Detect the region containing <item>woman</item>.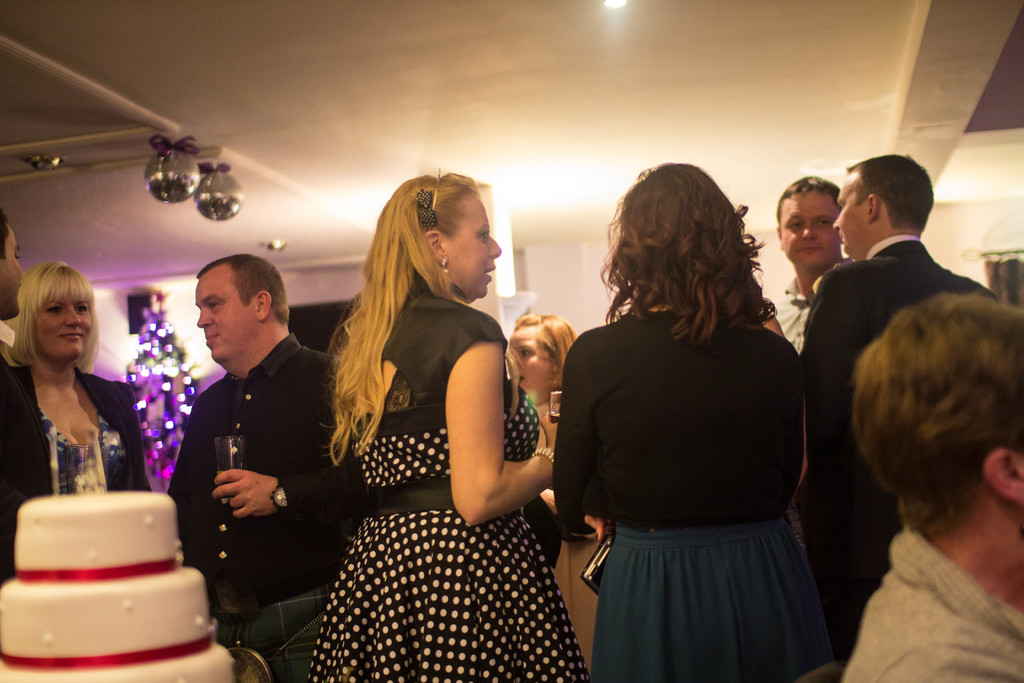
x1=555, y1=161, x2=845, y2=682.
